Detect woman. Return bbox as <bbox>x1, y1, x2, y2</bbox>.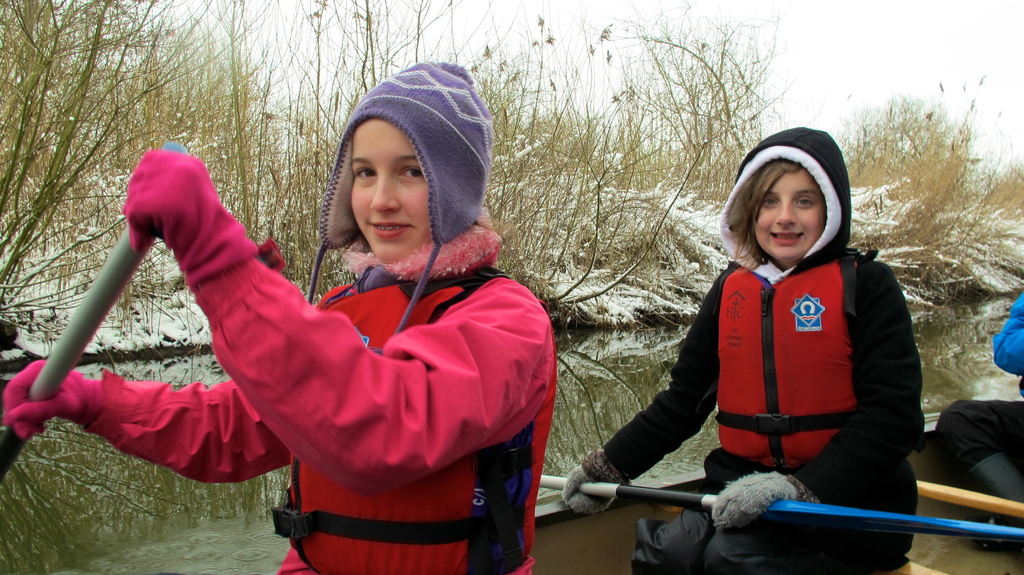
<bbox>37, 67, 620, 574</bbox>.
